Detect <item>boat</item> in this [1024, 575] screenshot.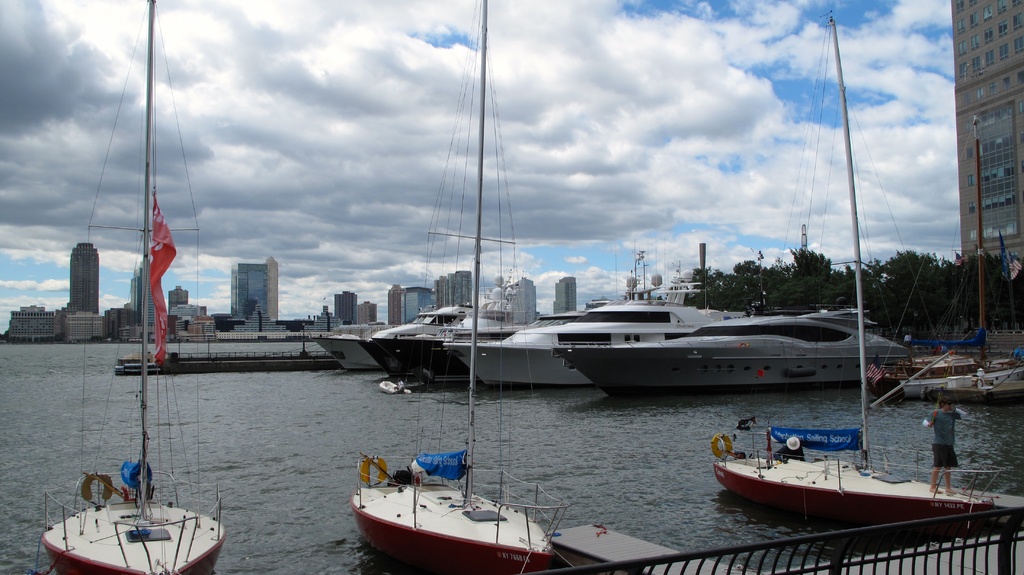
Detection: crop(694, 405, 1006, 529).
